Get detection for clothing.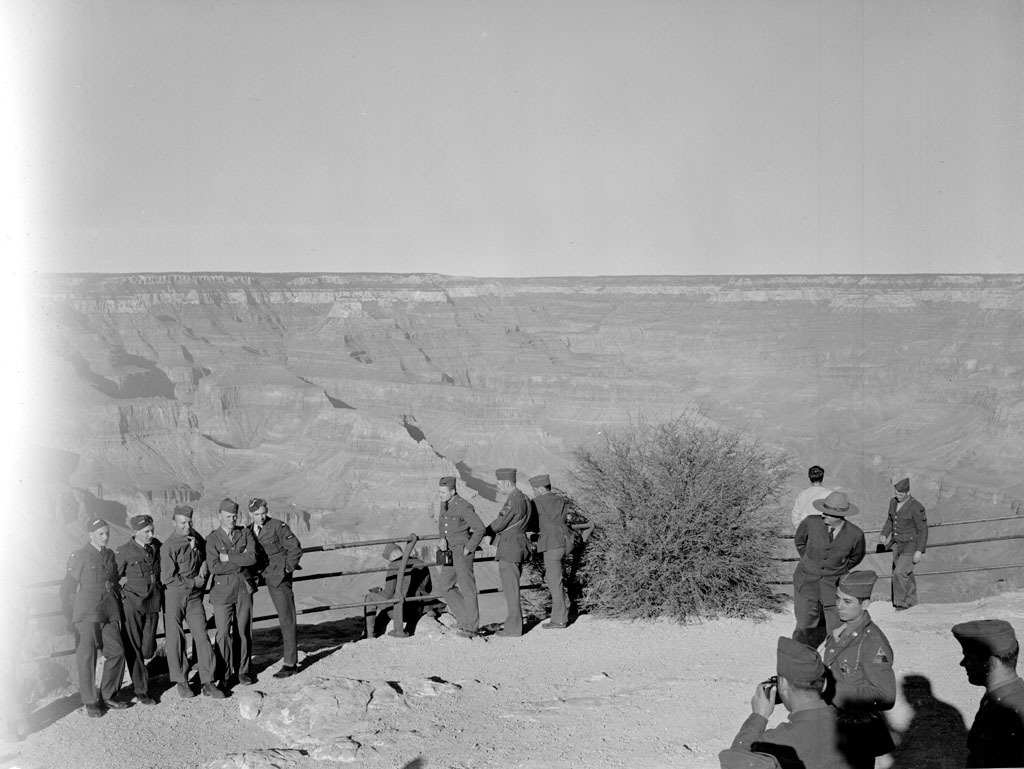
Detection: Rect(823, 602, 886, 768).
